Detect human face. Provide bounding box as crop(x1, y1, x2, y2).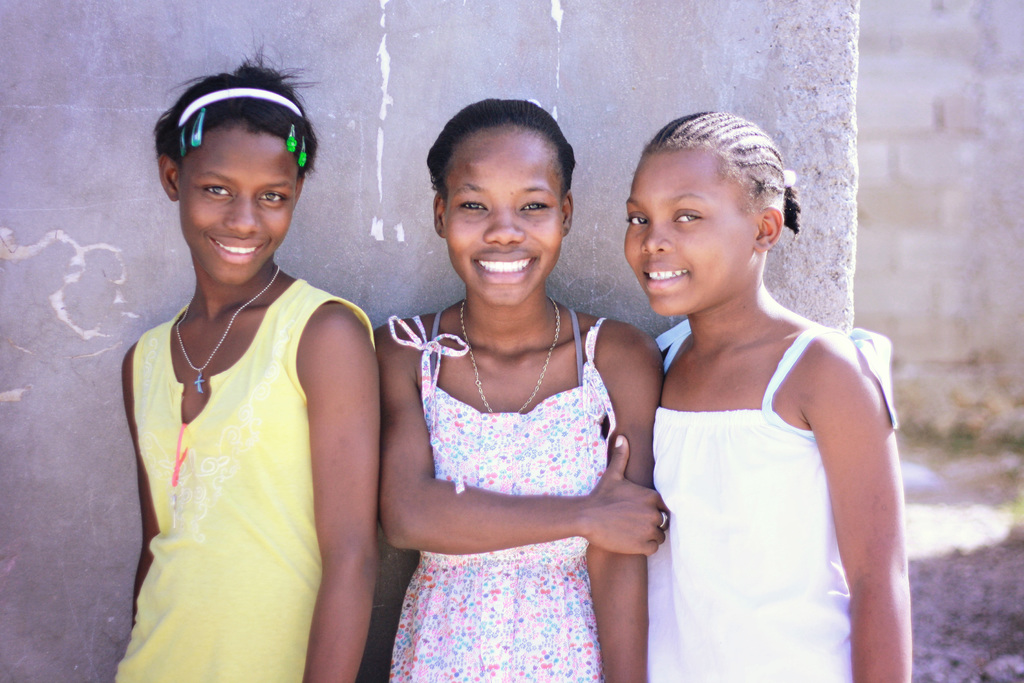
crop(447, 129, 566, 306).
